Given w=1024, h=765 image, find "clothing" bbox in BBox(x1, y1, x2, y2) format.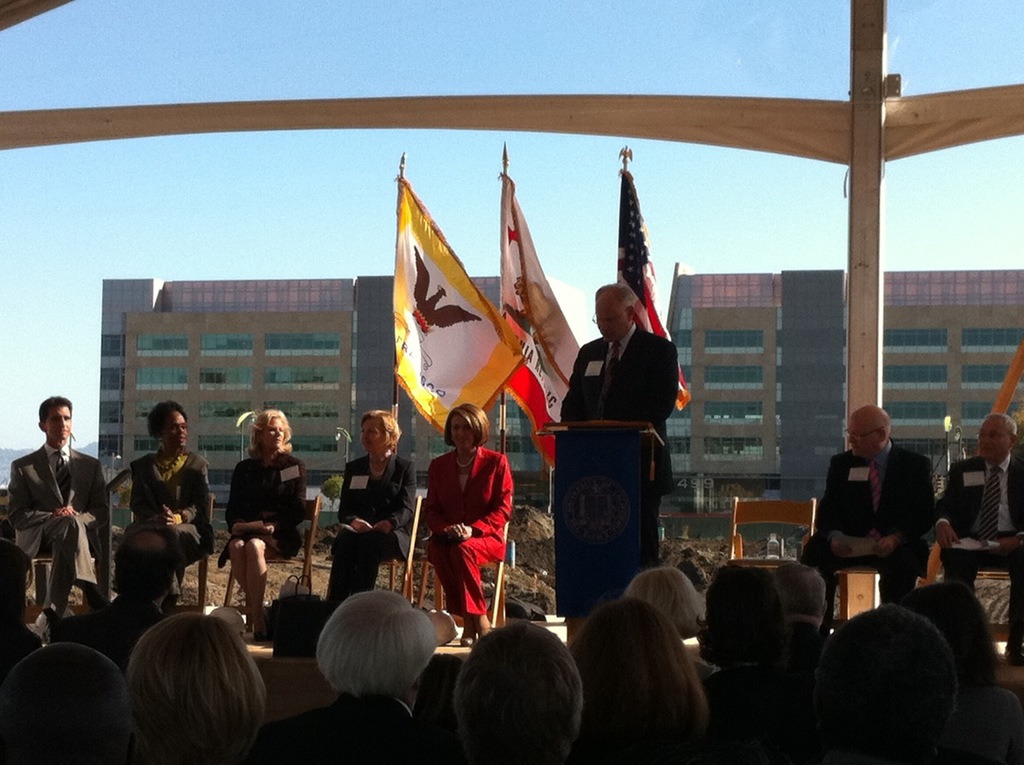
BBox(701, 658, 802, 713).
